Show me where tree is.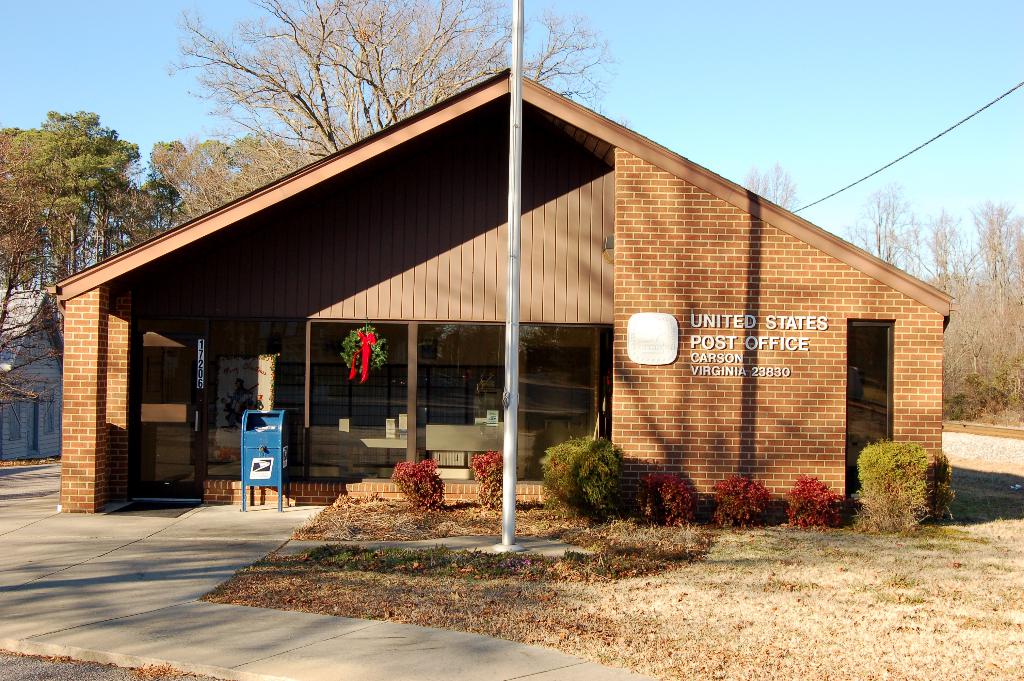
tree is at box=[840, 177, 920, 279].
